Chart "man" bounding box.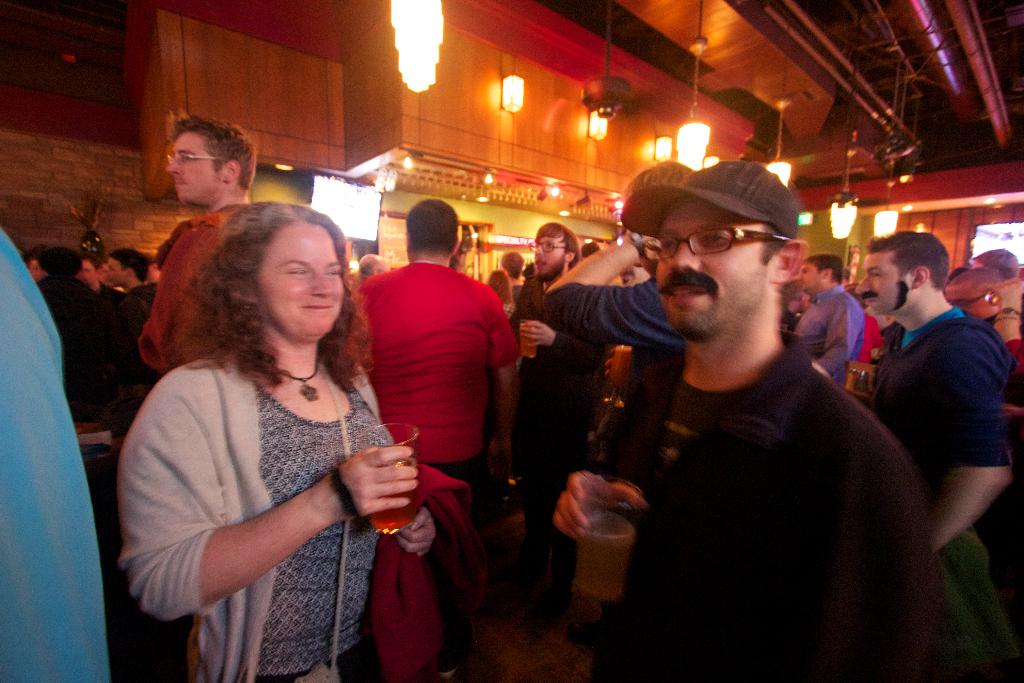
Charted: box=[559, 138, 935, 669].
